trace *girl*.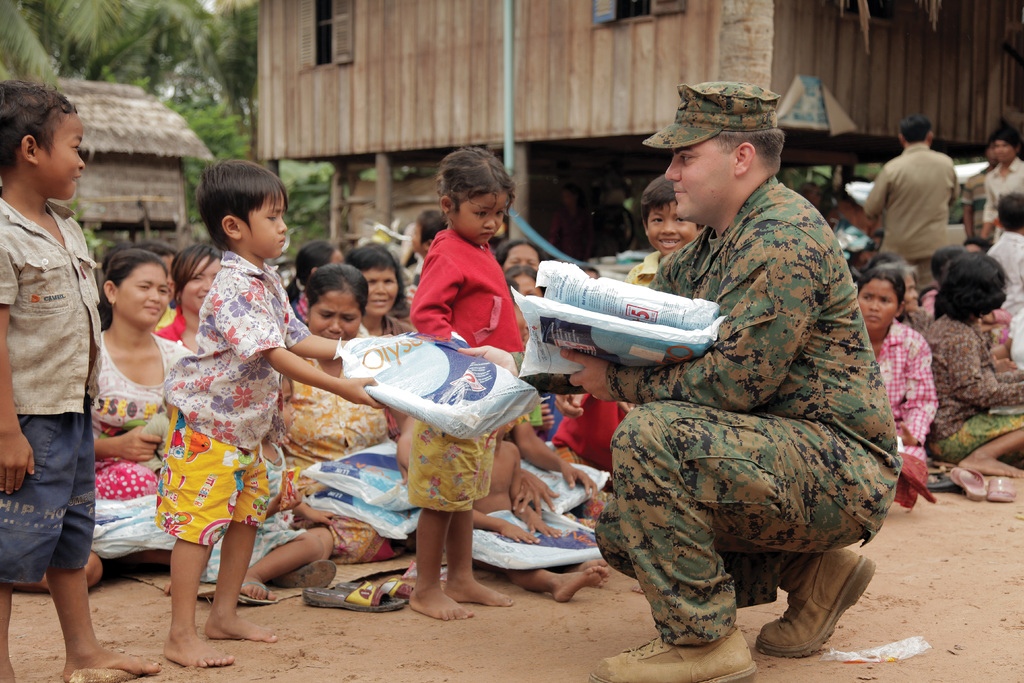
Traced to left=500, top=236, right=548, bottom=261.
